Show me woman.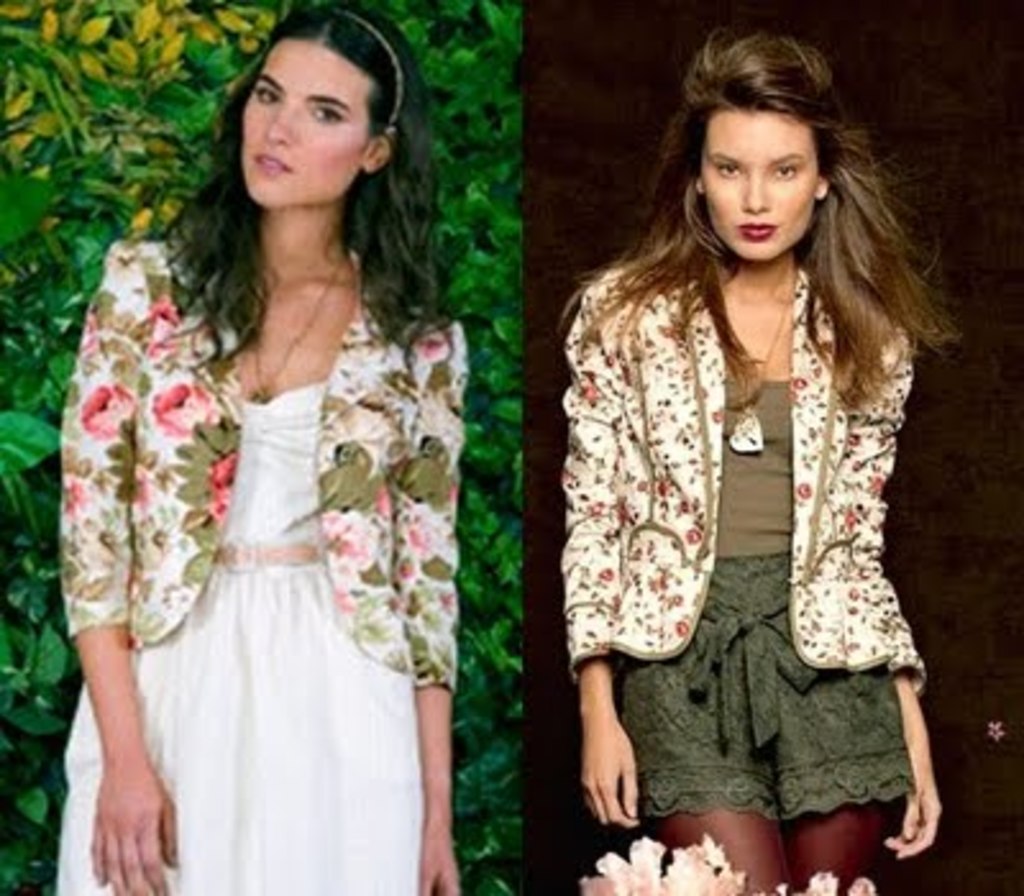
woman is here: locate(102, 3, 453, 895).
